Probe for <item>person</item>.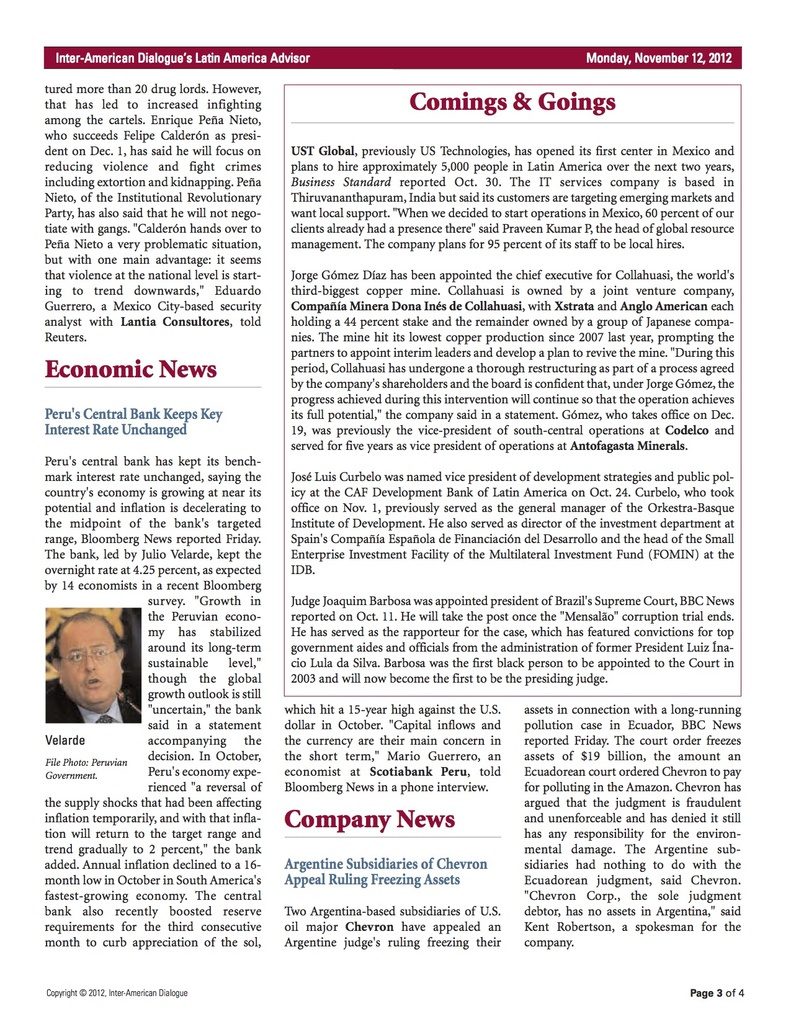
Probe result: bbox=[45, 606, 133, 730].
